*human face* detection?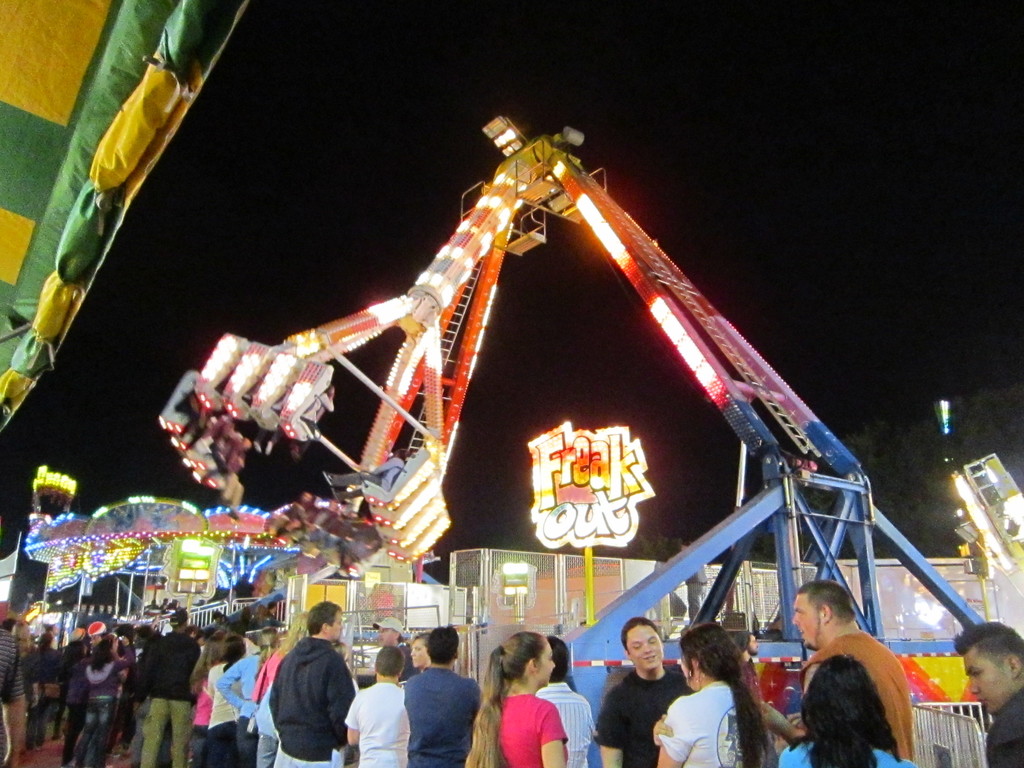
(left=537, top=642, right=557, bottom=687)
